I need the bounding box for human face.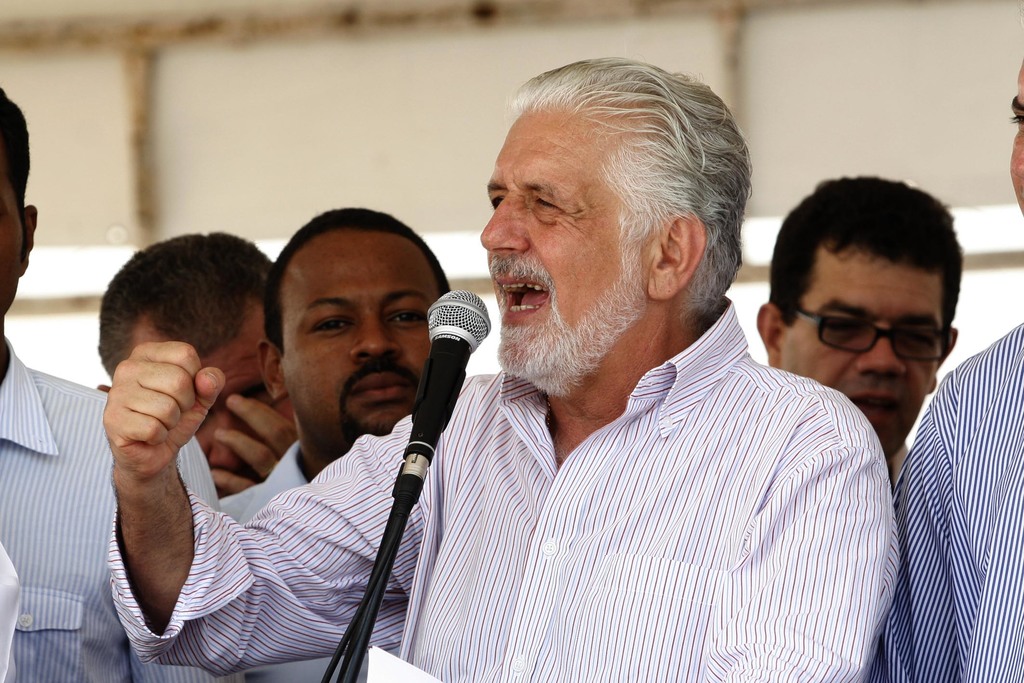
Here it is: 781 245 955 462.
